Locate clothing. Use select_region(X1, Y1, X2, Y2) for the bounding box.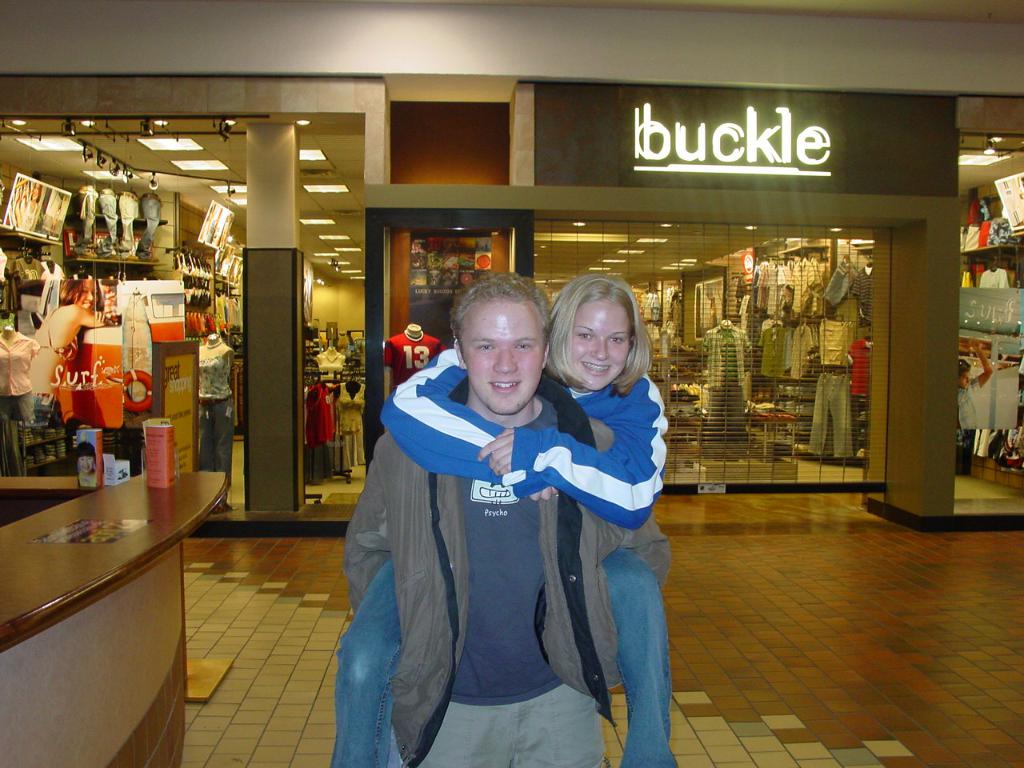
select_region(119, 191, 139, 250).
